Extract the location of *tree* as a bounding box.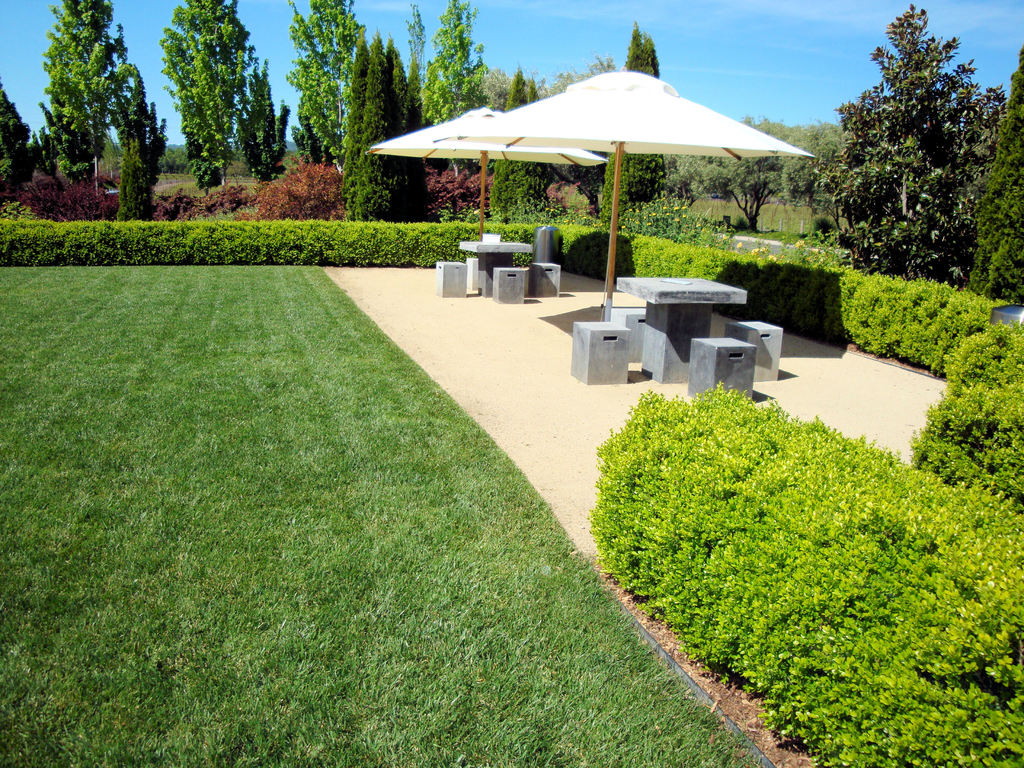
<region>234, 48, 289, 183</region>.
